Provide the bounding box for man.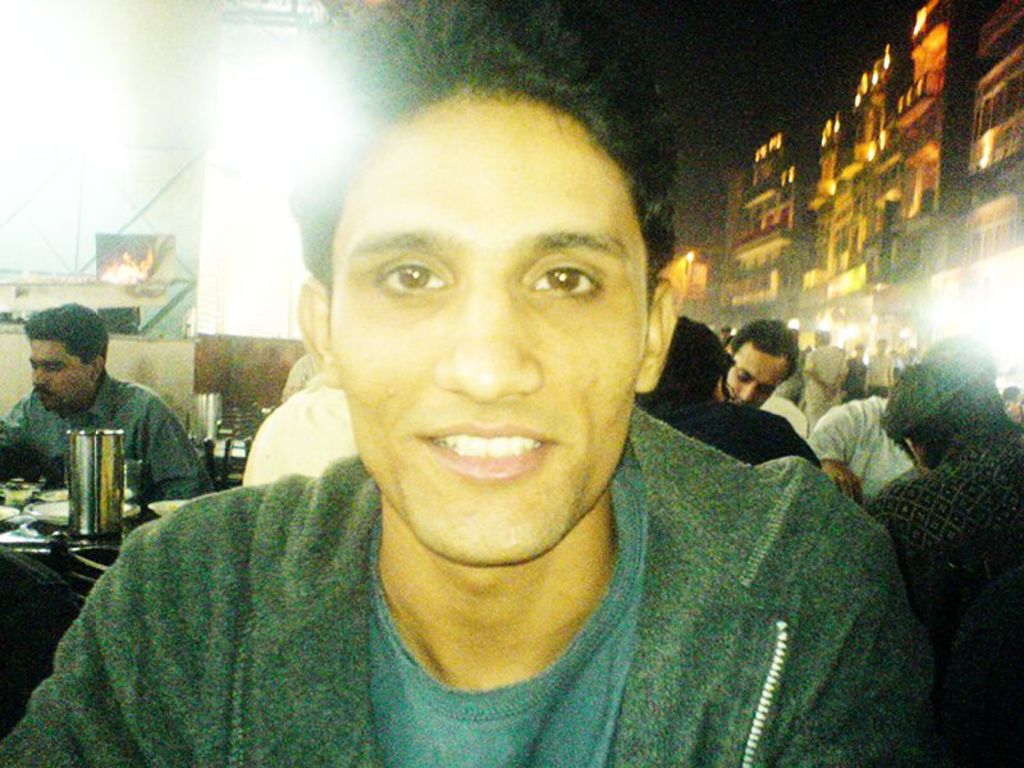
(left=0, top=0, right=934, bottom=767).
